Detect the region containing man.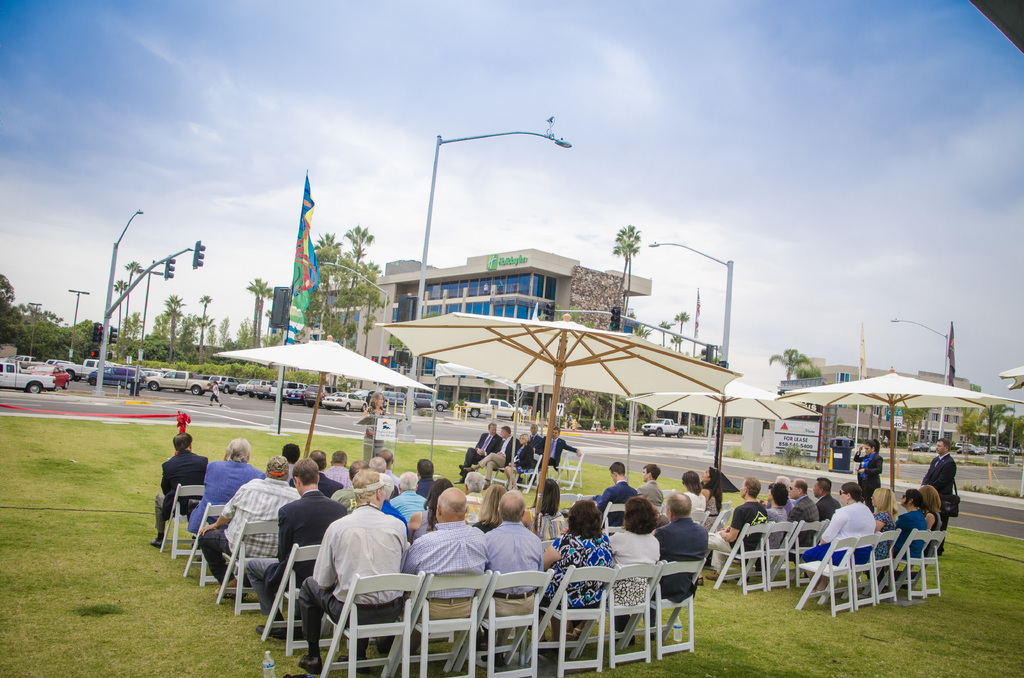
640, 460, 664, 498.
